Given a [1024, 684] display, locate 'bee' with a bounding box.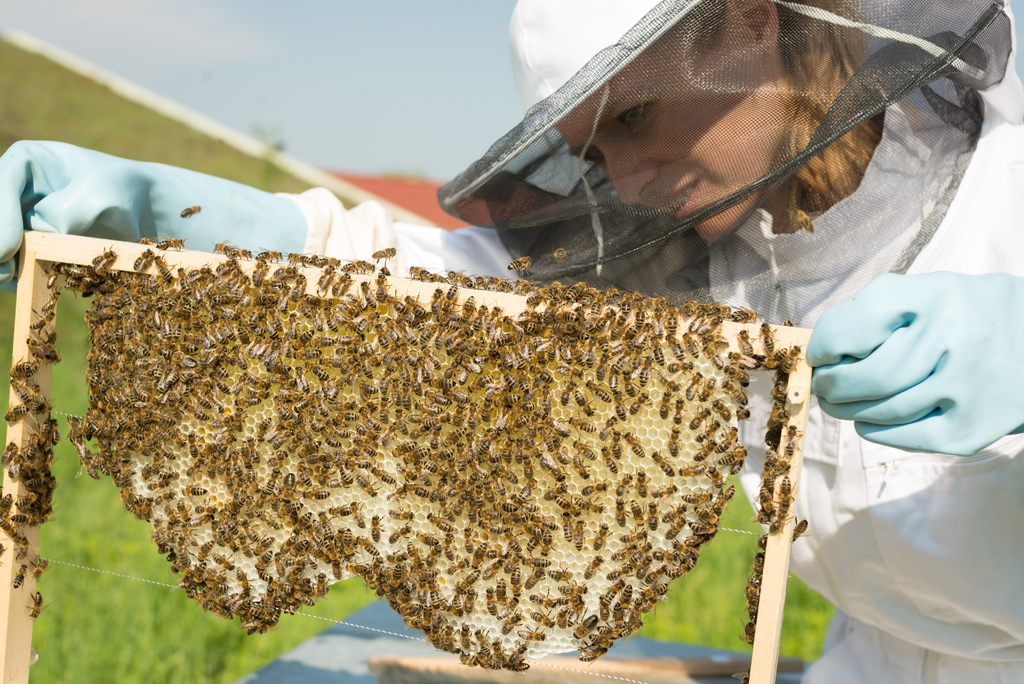
Located: bbox=(215, 378, 234, 393).
